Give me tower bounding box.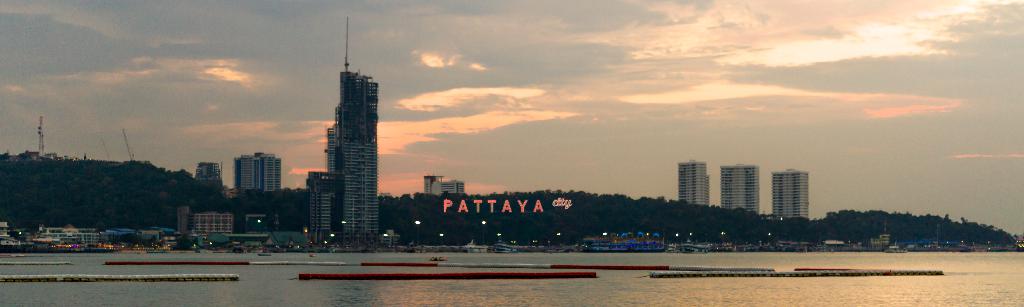
(236,154,282,194).
